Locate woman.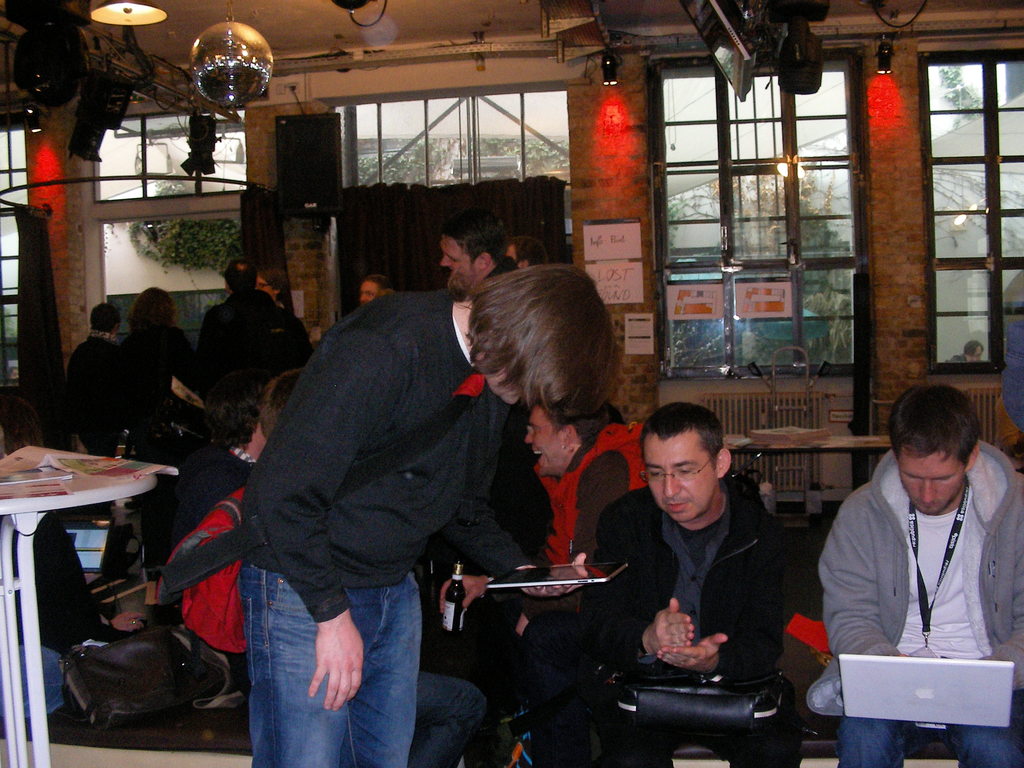
Bounding box: 63:302:126:454.
